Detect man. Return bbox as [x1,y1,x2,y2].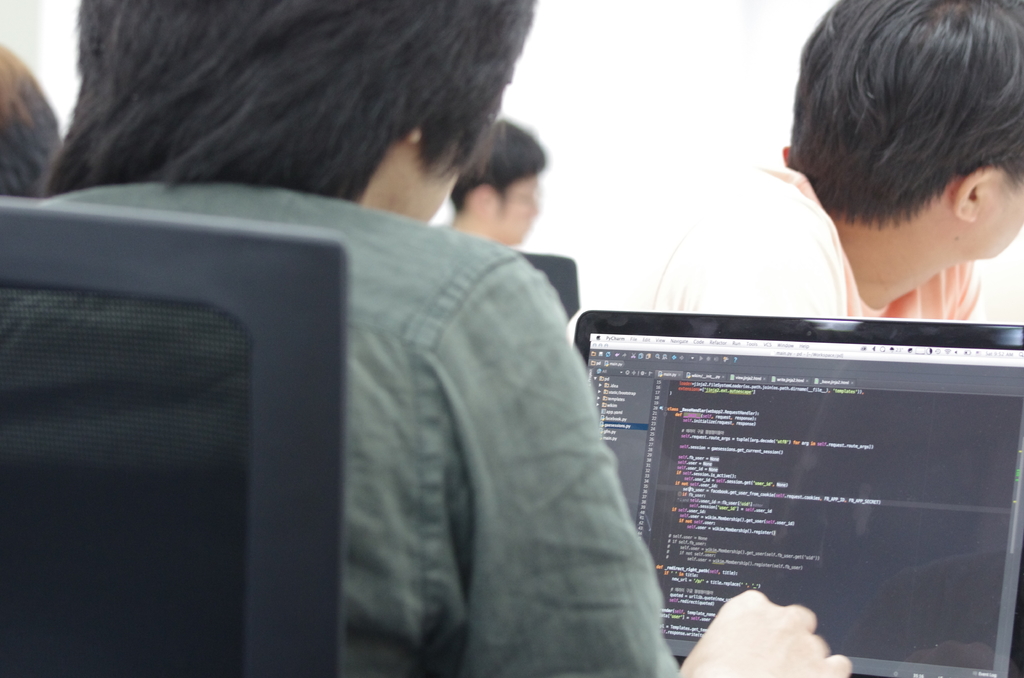
[562,0,1023,349].
